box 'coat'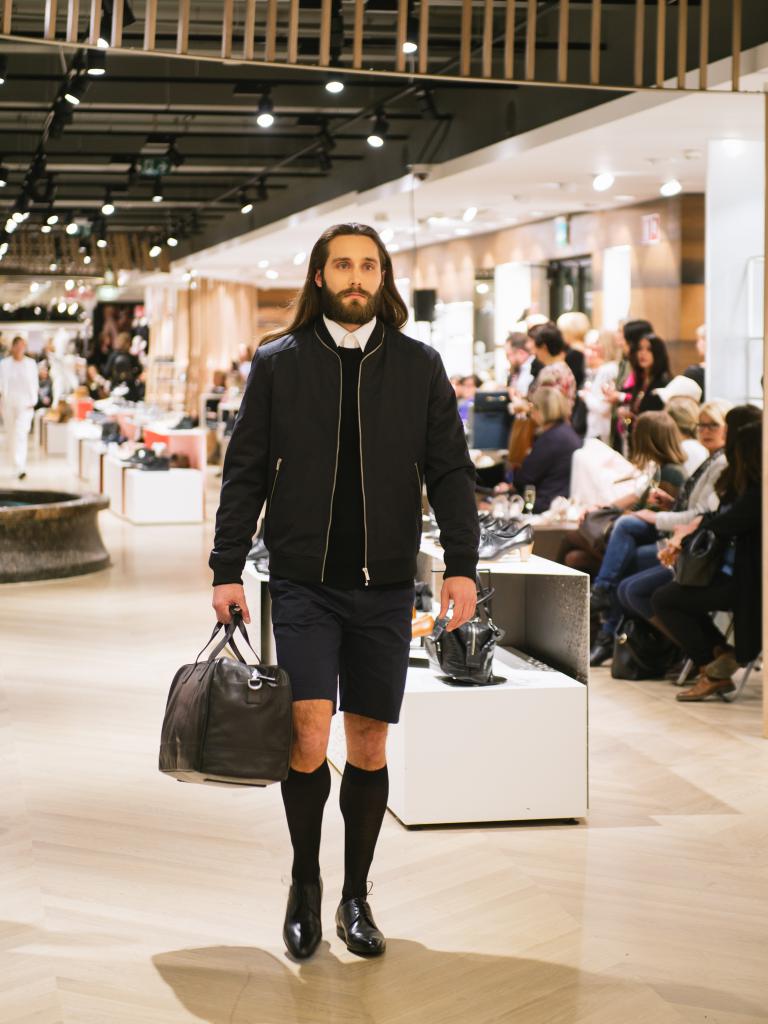
bbox=[527, 356, 583, 456]
